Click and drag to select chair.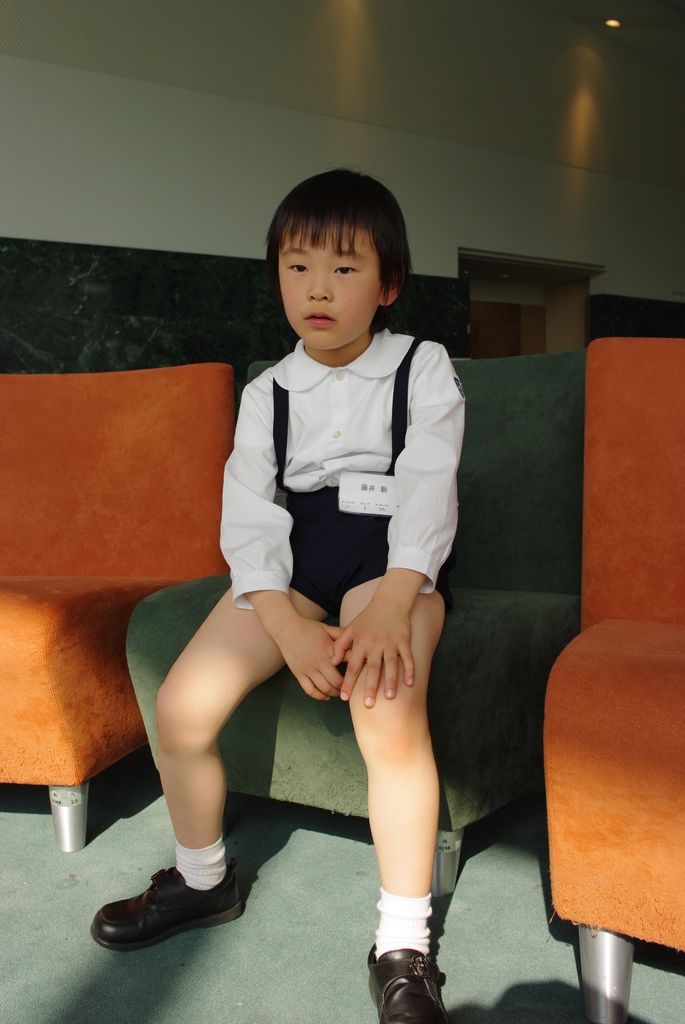
Selection: select_region(541, 337, 684, 1023).
